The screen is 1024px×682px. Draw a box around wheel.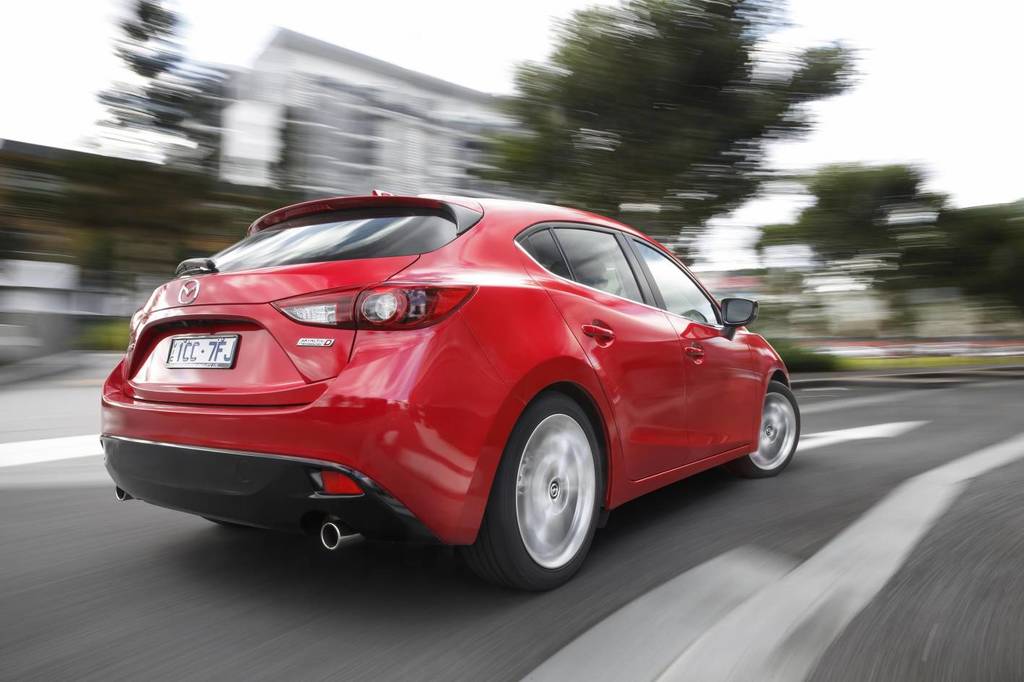
Rect(493, 400, 607, 587).
